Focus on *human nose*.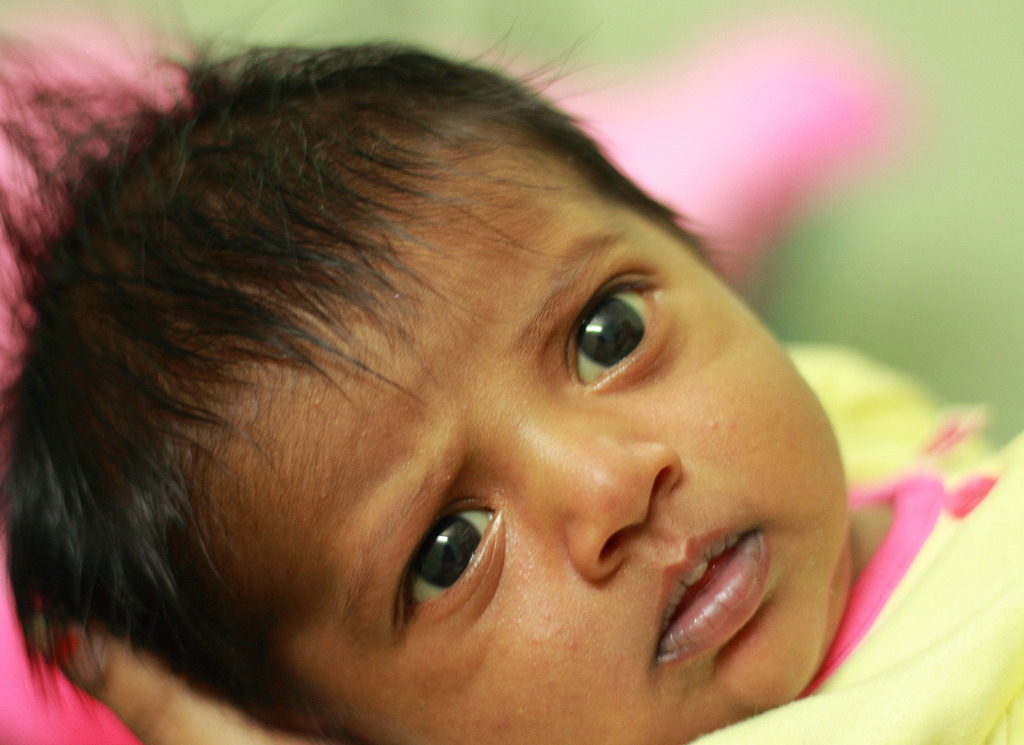
Focused at detection(557, 394, 688, 561).
